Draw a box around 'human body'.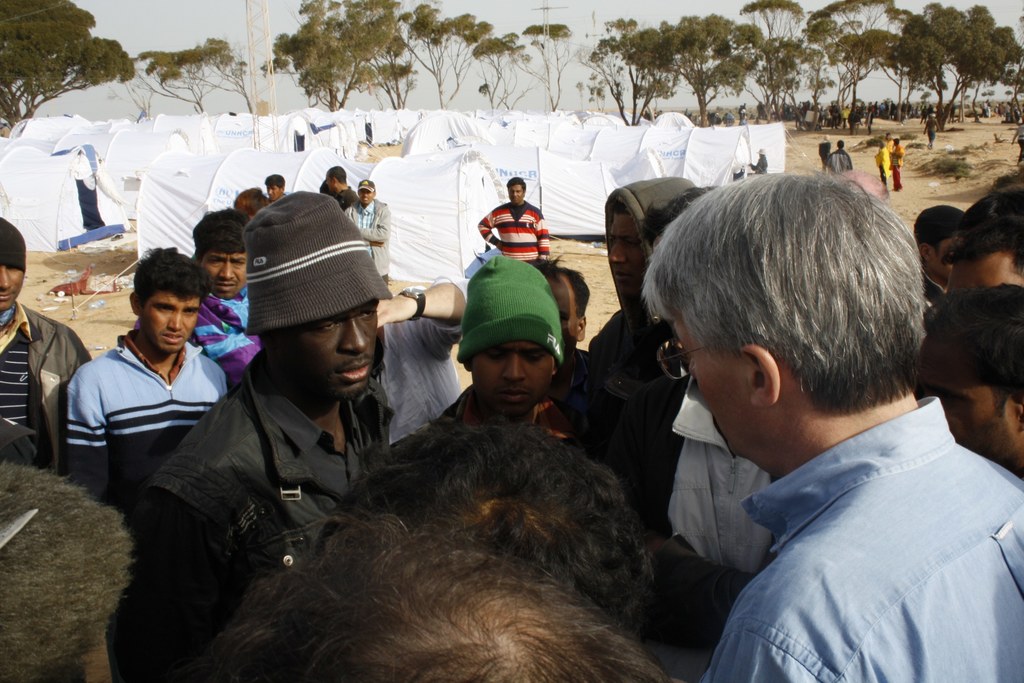
{"x1": 475, "y1": 204, "x2": 551, "y2": 262}.
